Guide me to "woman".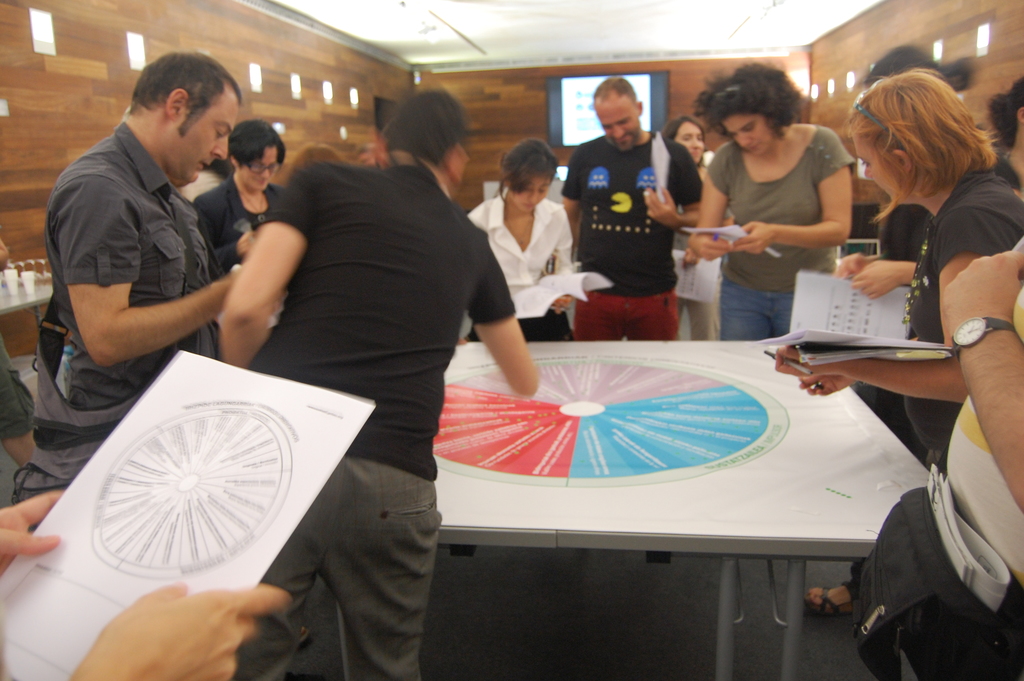
Guidance: region(664, 113, 732, 340).
